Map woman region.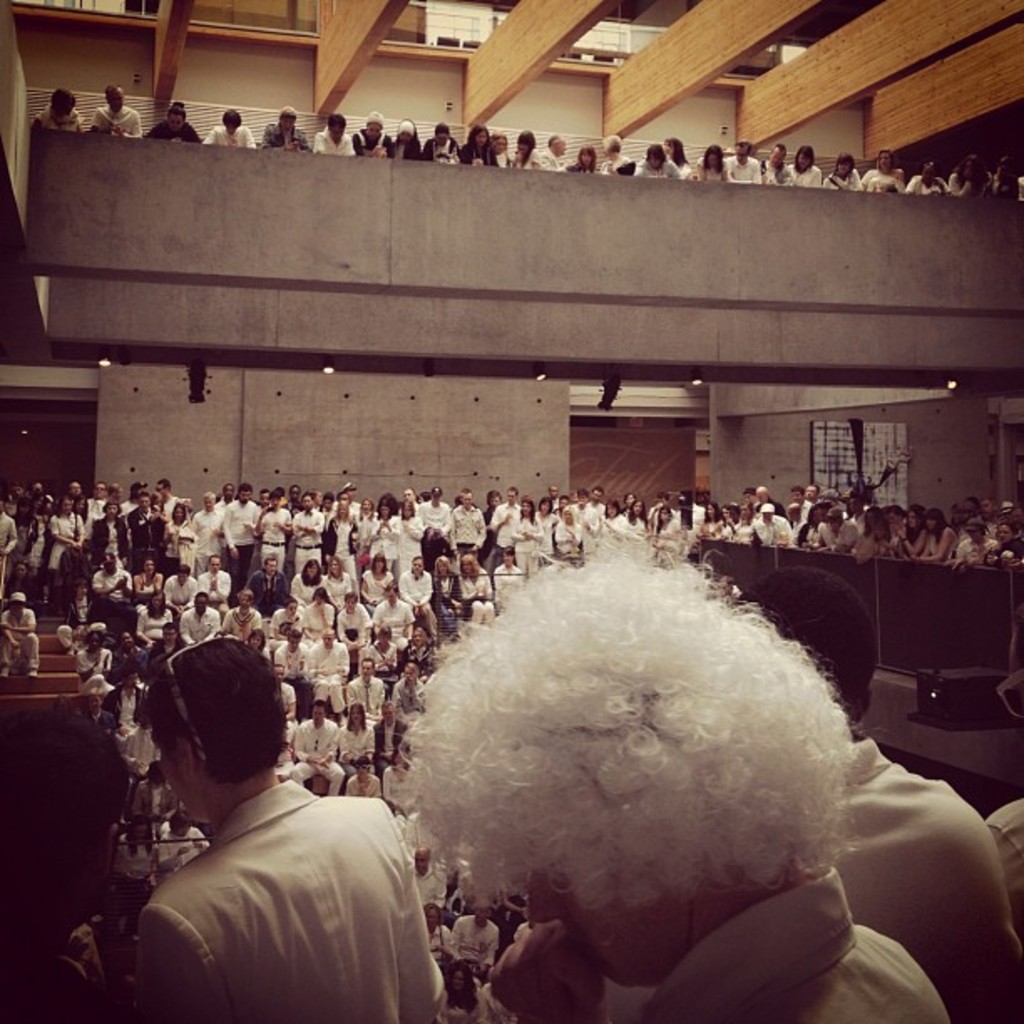
Mapped to left=99, top=495, right=131, bottom=556.
